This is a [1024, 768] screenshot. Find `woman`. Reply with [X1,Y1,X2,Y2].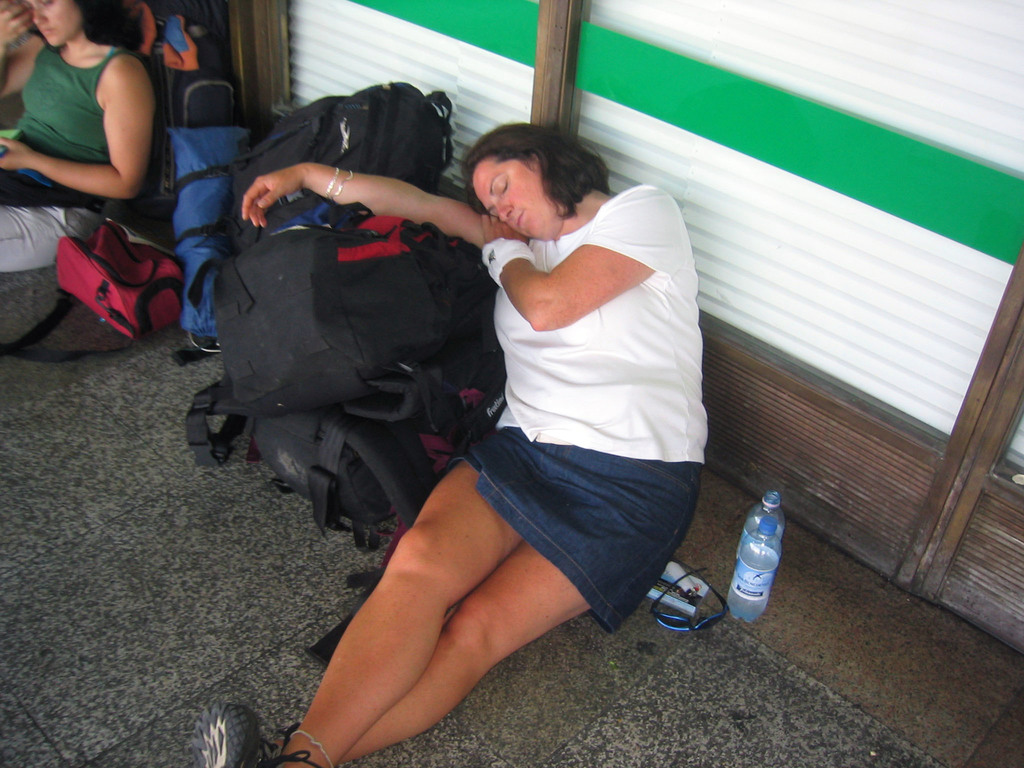
[0,0,157,281].
